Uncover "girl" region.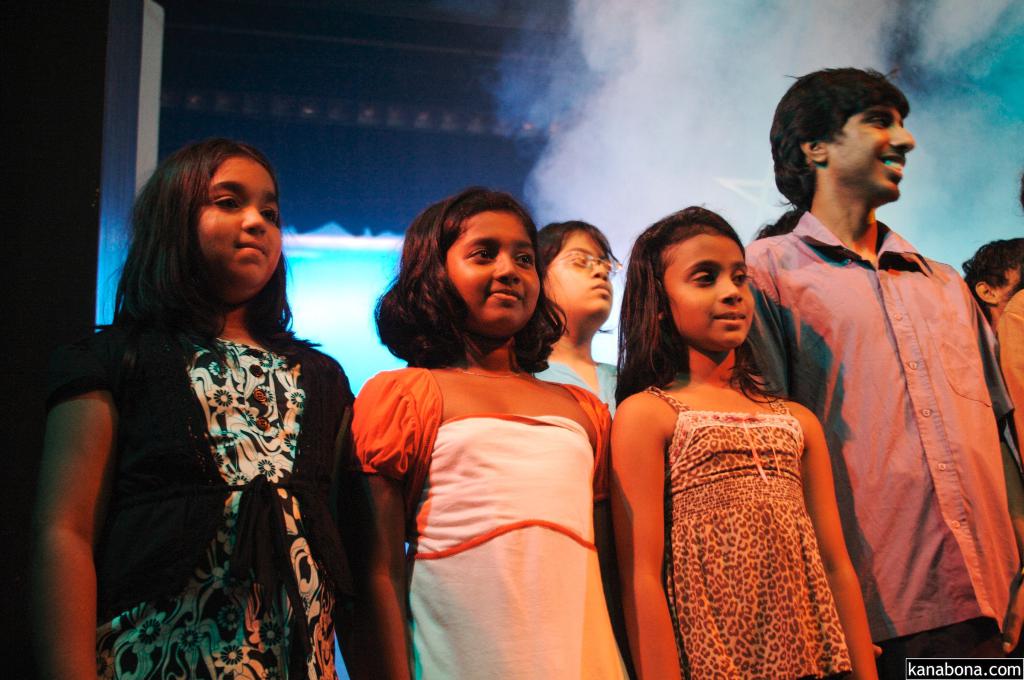
Uncovered: left=21, top=132, right=361, bottom=679.
